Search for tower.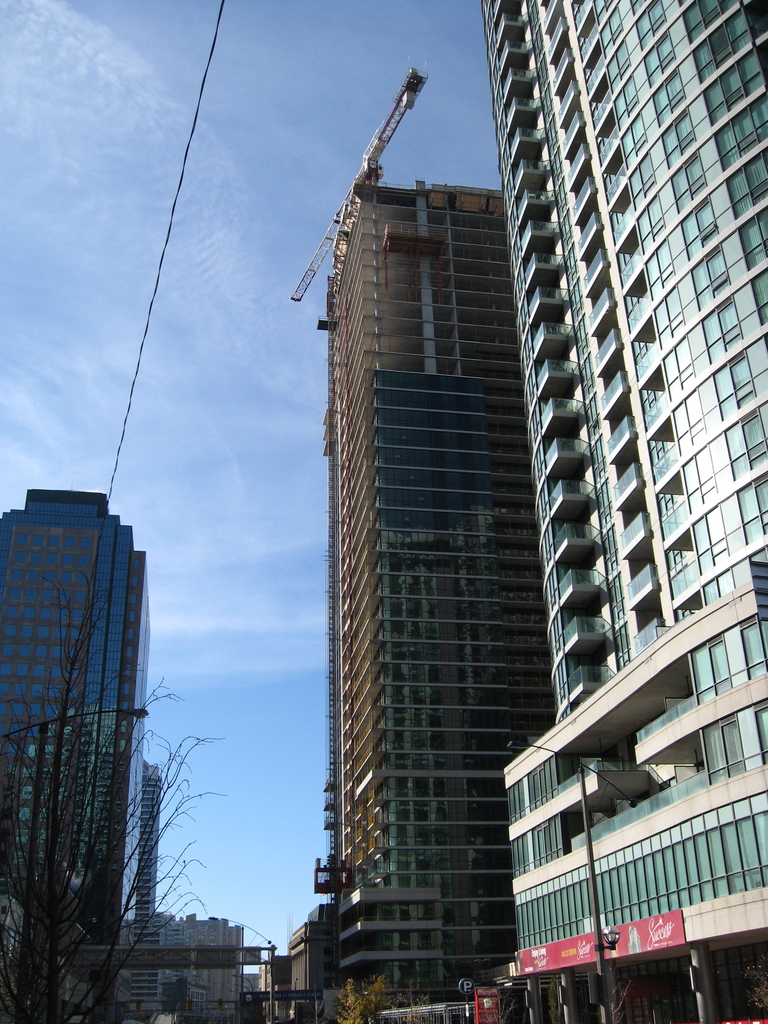
Found at x1=0 y1=488 x2=156 y2=1023.
